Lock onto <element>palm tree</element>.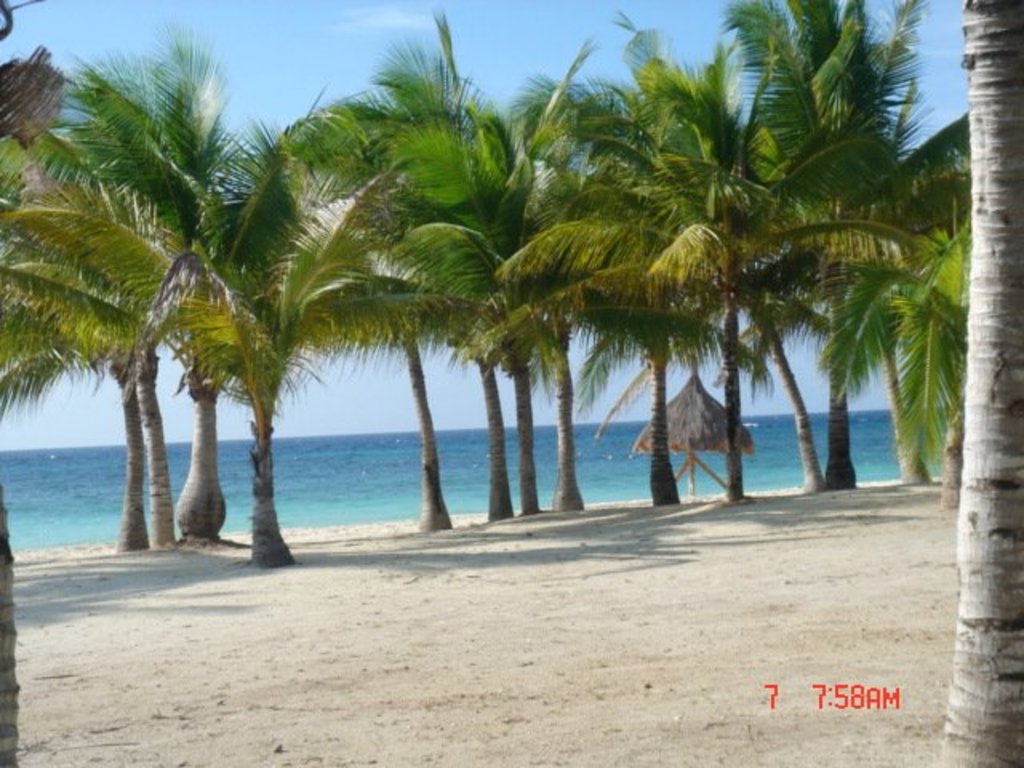
Locked: bbox=[88, 66, 250, 506].
